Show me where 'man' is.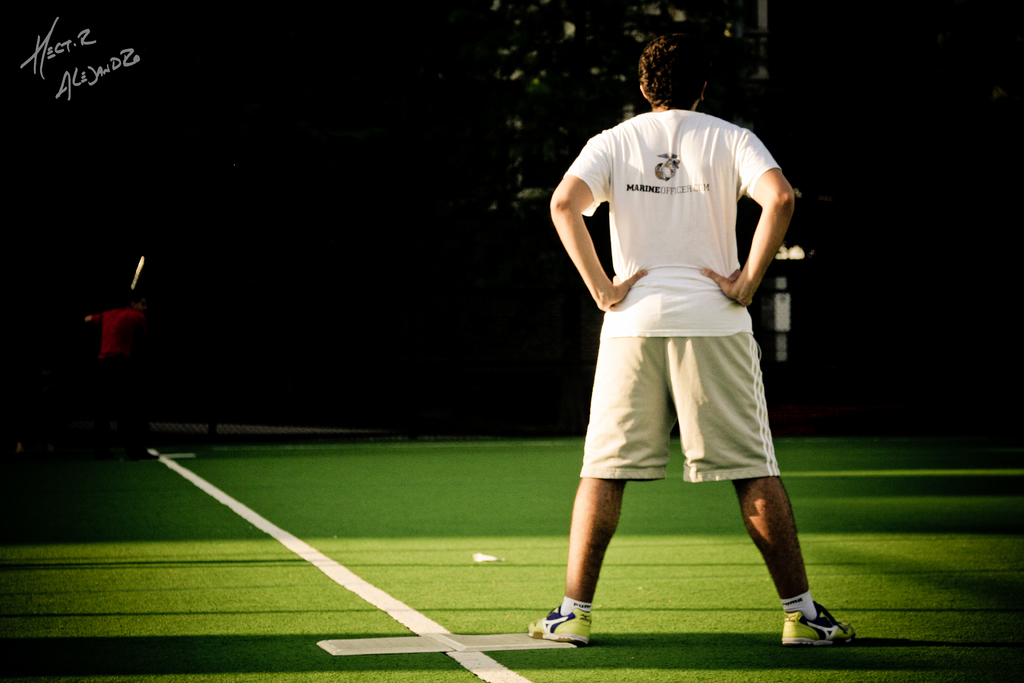
'man' is at <box>547,54,827,659</box>.
